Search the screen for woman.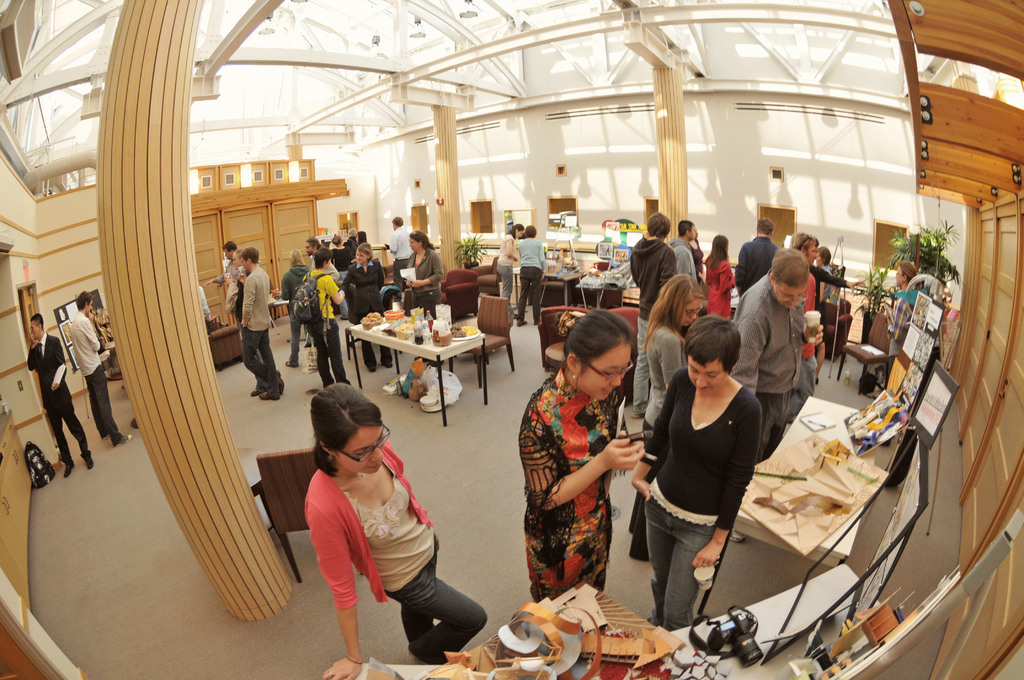
Found at {"x1": 282, "y1": 250, "x2": 308, "y2": 369}.
